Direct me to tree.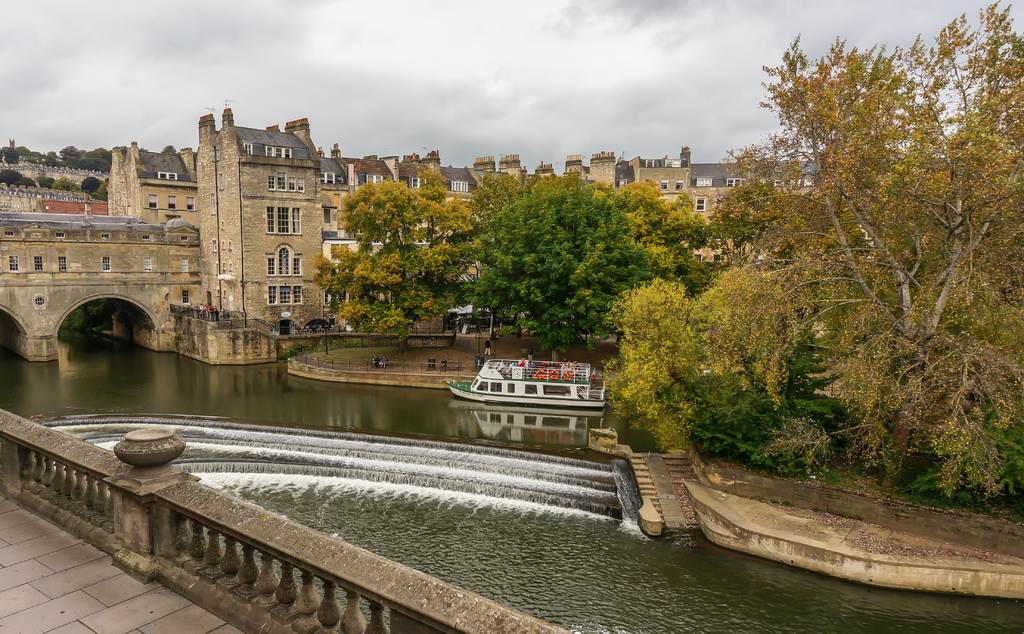
Direction: crop(483, 164, 701, 343).
